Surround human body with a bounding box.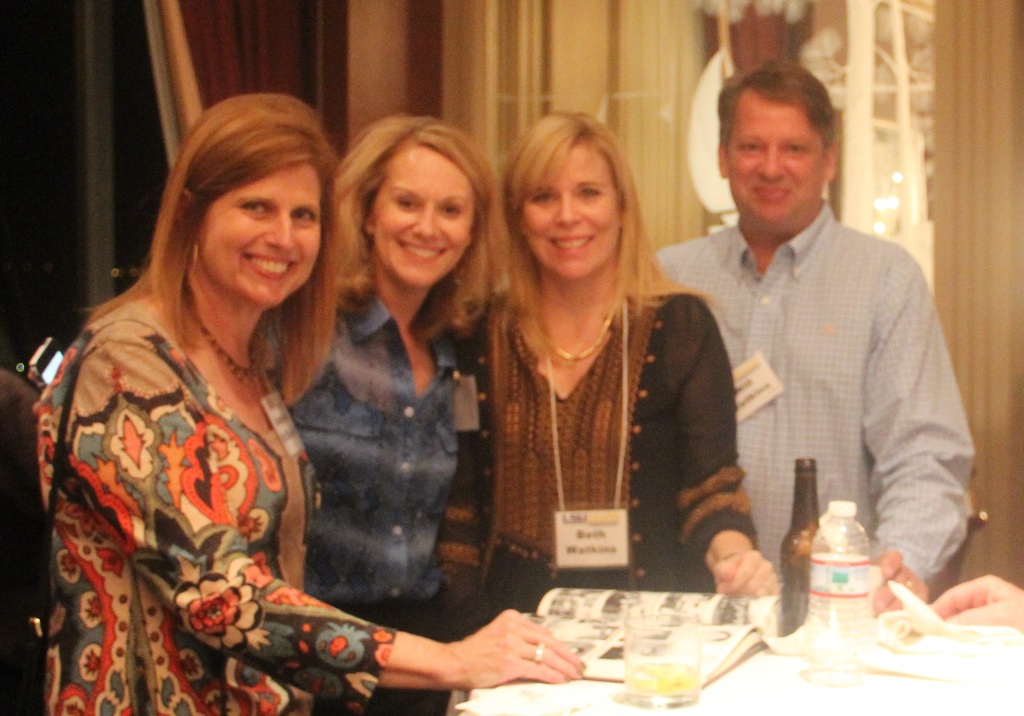
257,281,465,715.
